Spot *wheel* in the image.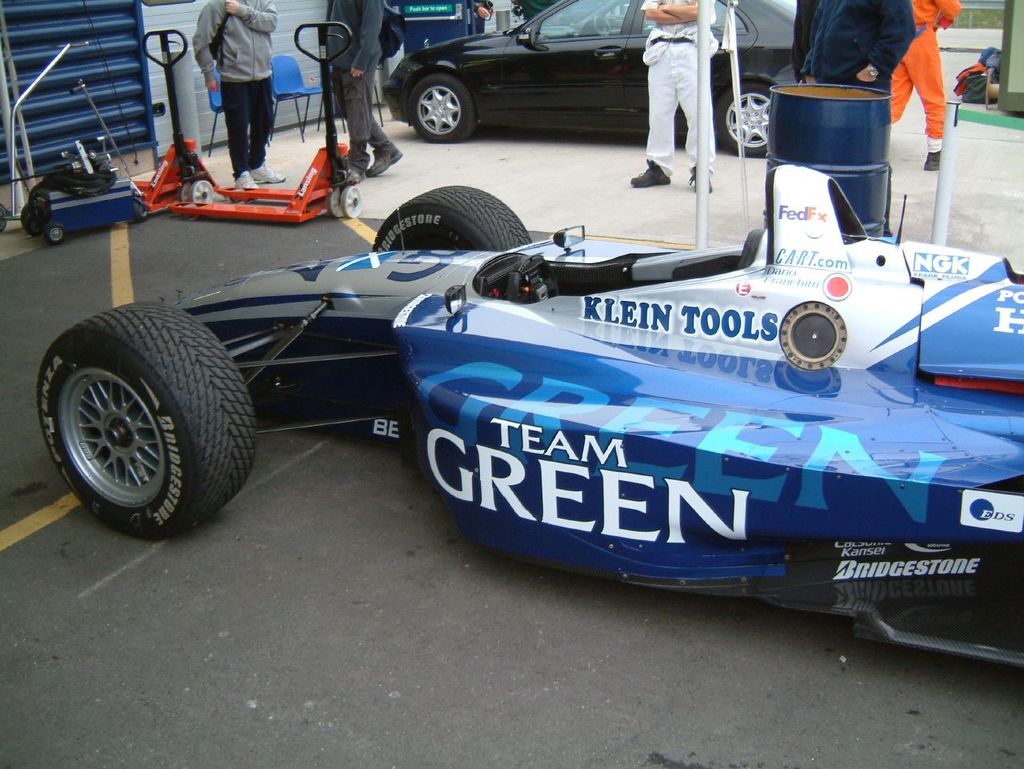
*wheel* found at {"left": 183, "top": 181, "right": 211, "bottom": 200}.
